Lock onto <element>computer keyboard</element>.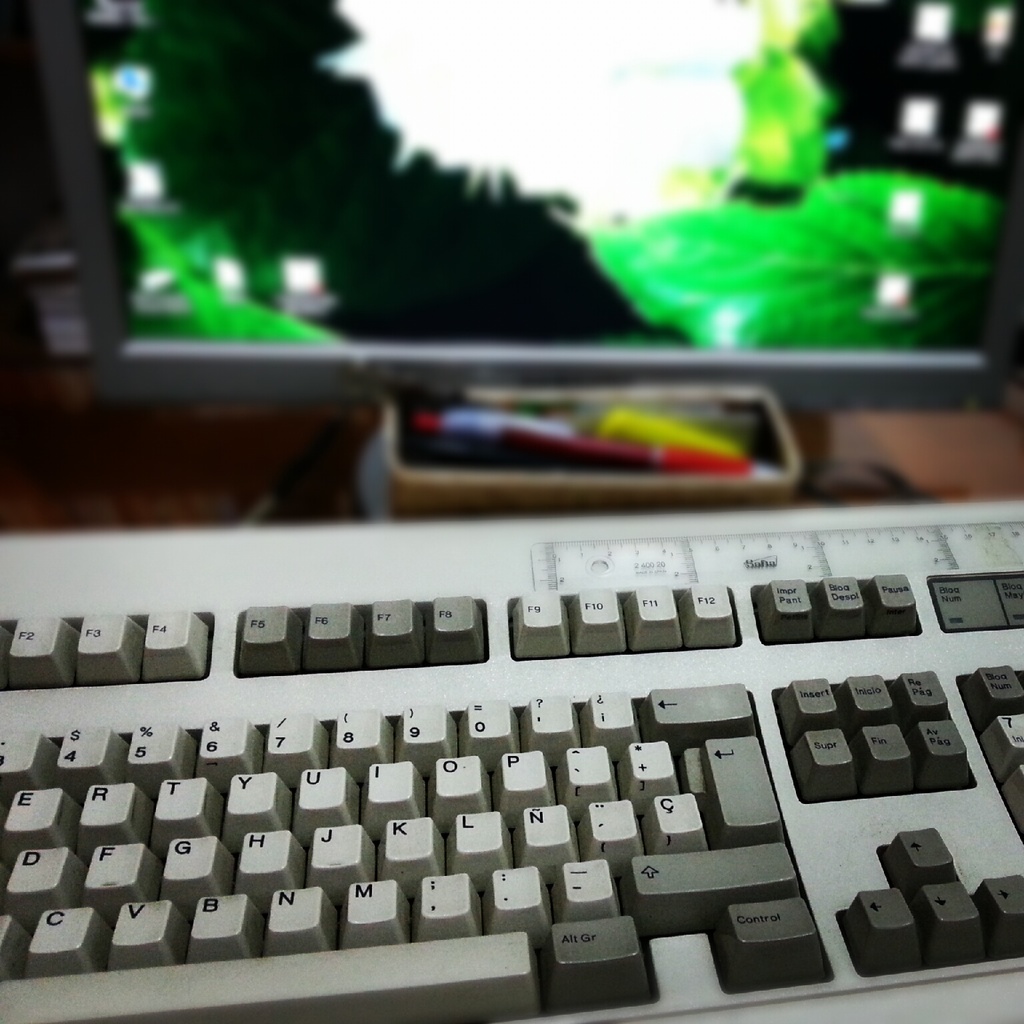
Locked: (0, 501, 1023, 1023).
